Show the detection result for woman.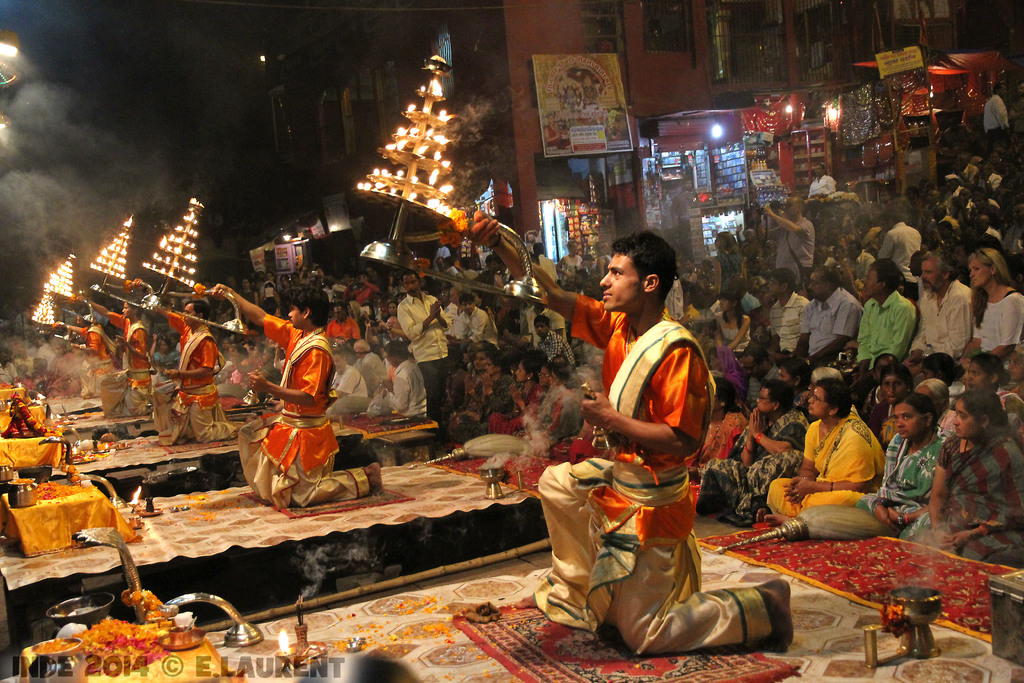
pyautogui.locateOnScreen(867, 365, 915, 447).
